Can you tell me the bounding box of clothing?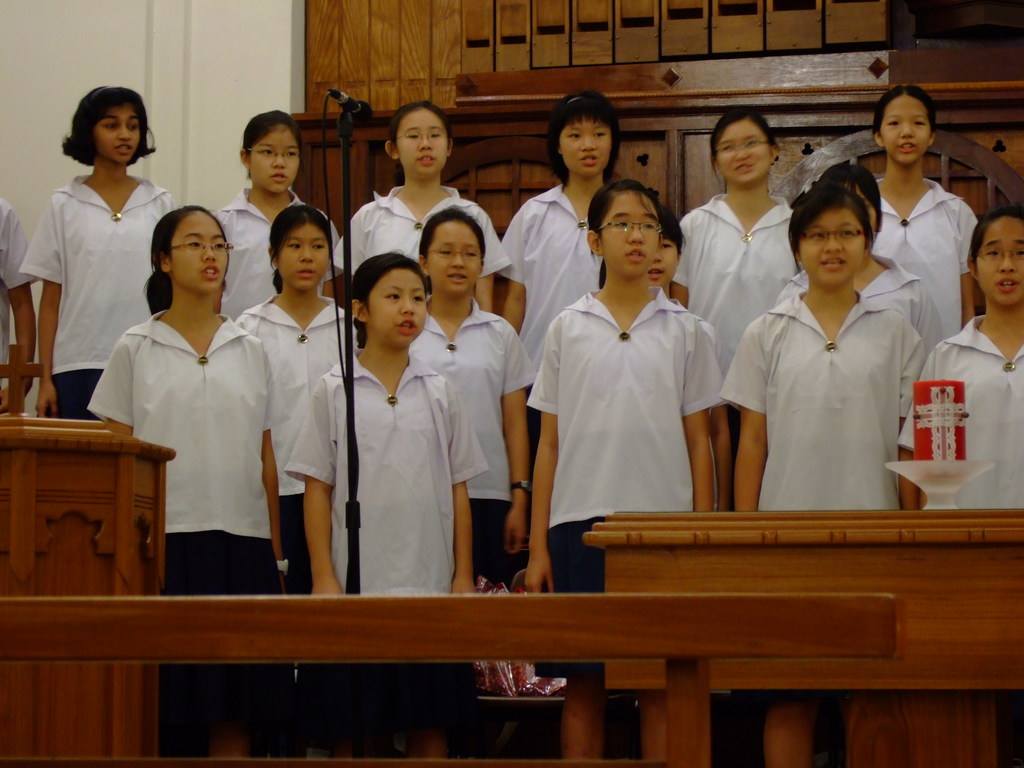
403 306 538 589.
